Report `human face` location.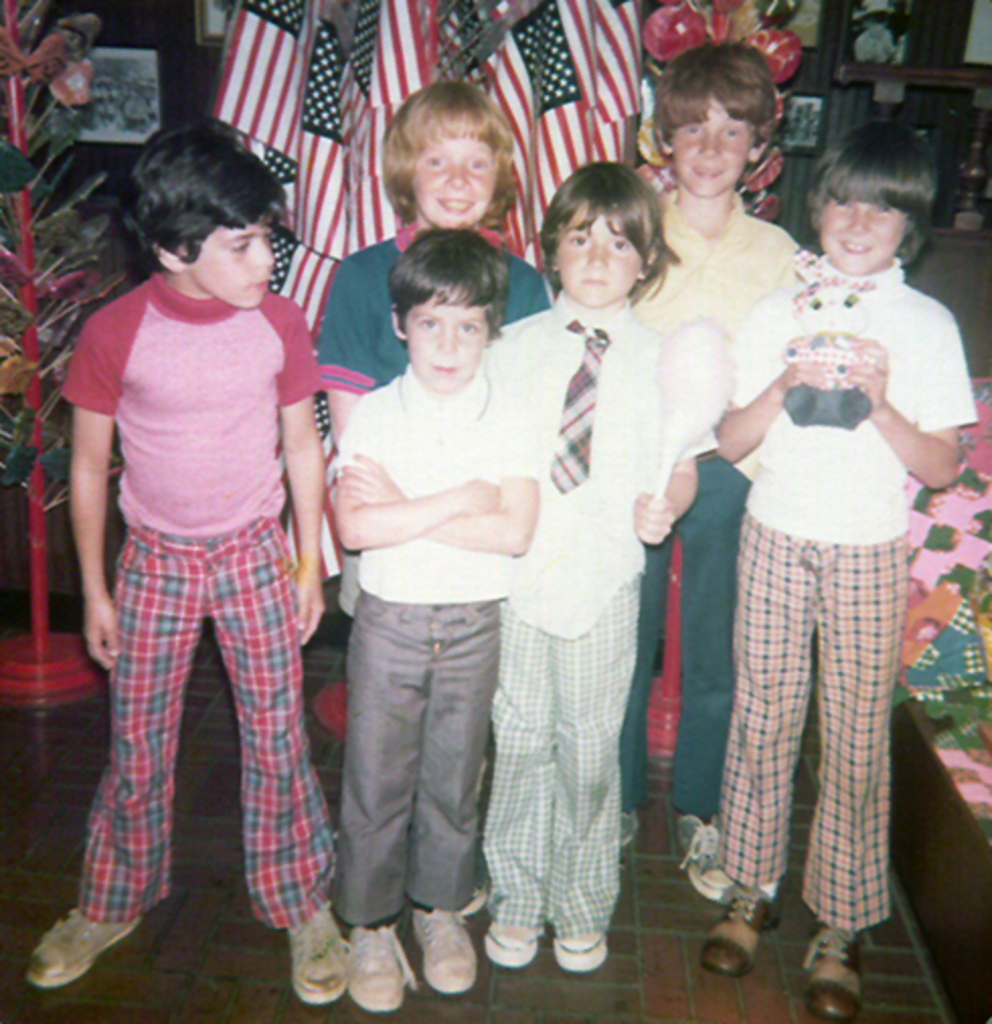
Report: left=415, top=136, right=494, bottom=233.
